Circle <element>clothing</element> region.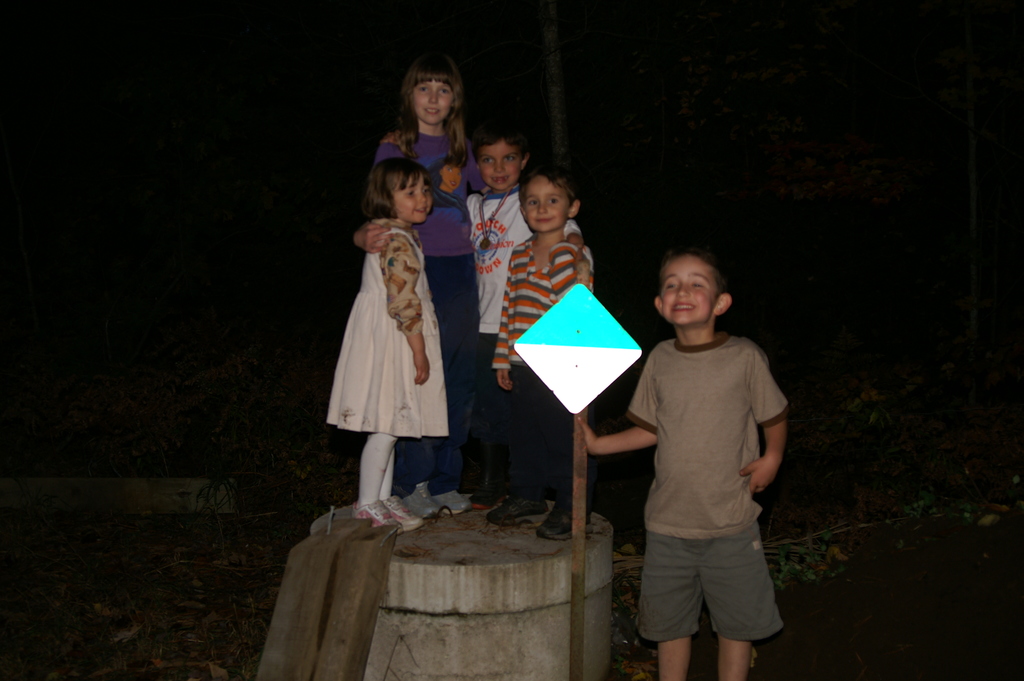
Region: (x1=323, y1=220, x2=463, y2=479).
